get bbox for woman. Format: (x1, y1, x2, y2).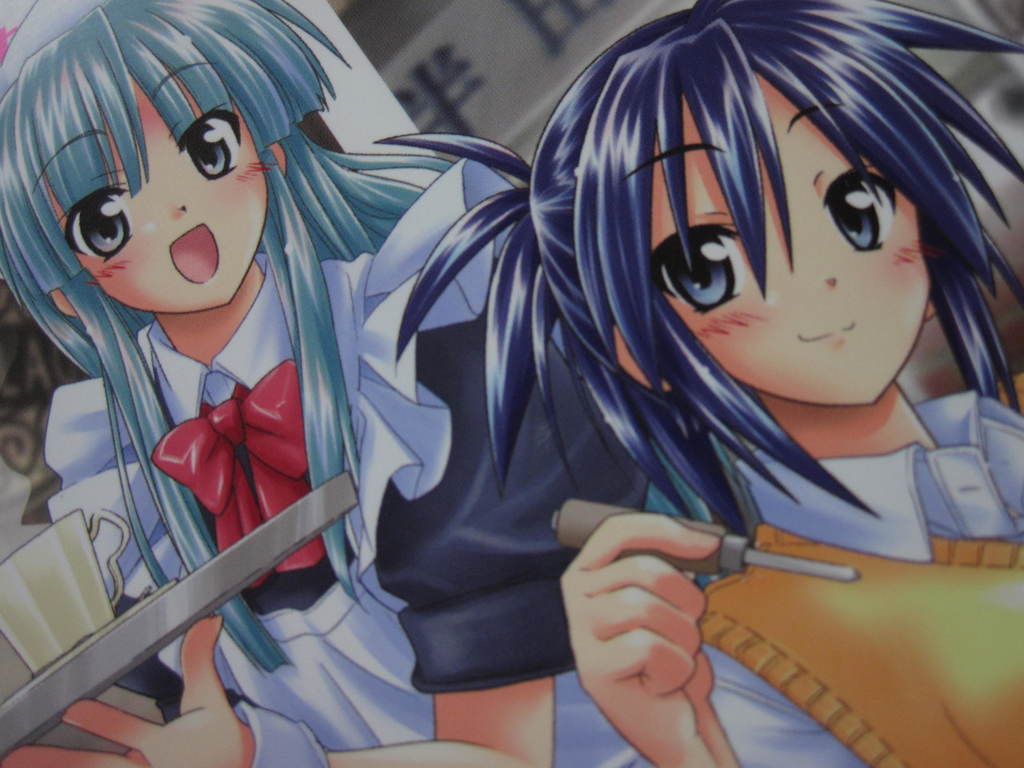
(0, 0, 521, 767).
